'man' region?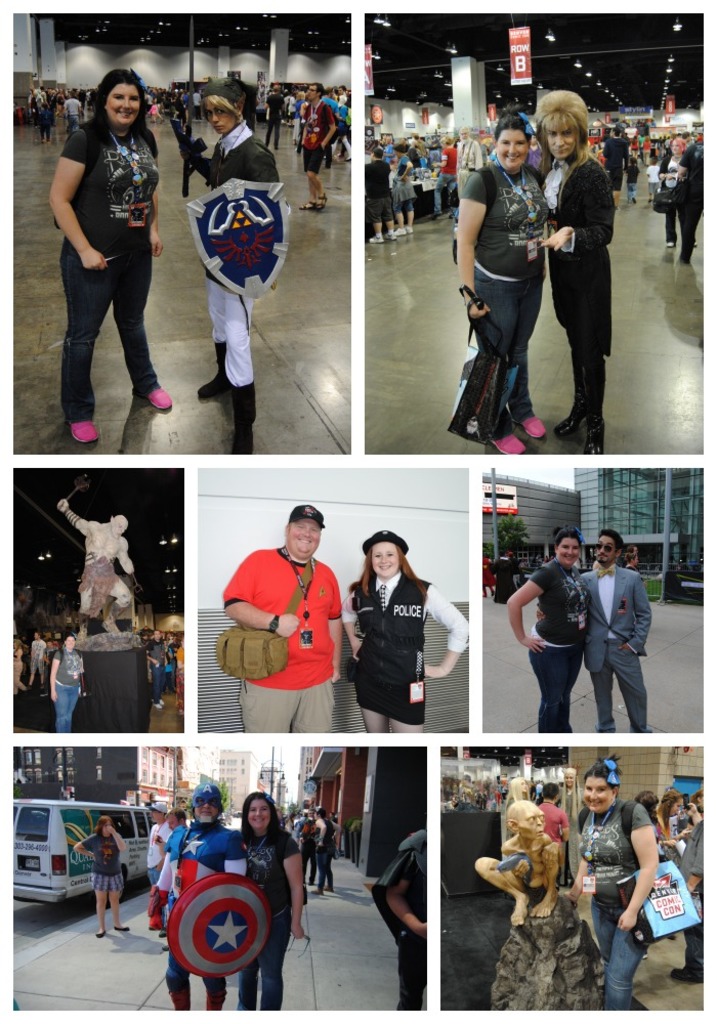
locate(292, 75, 342, 217)
